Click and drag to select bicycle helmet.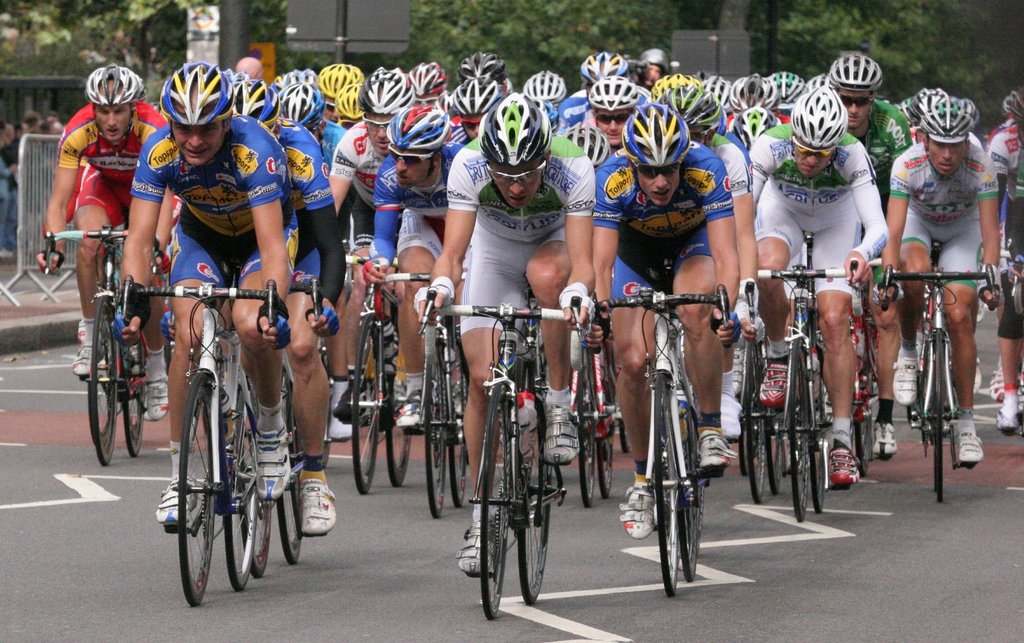
Selection: (474,90,550,165).
